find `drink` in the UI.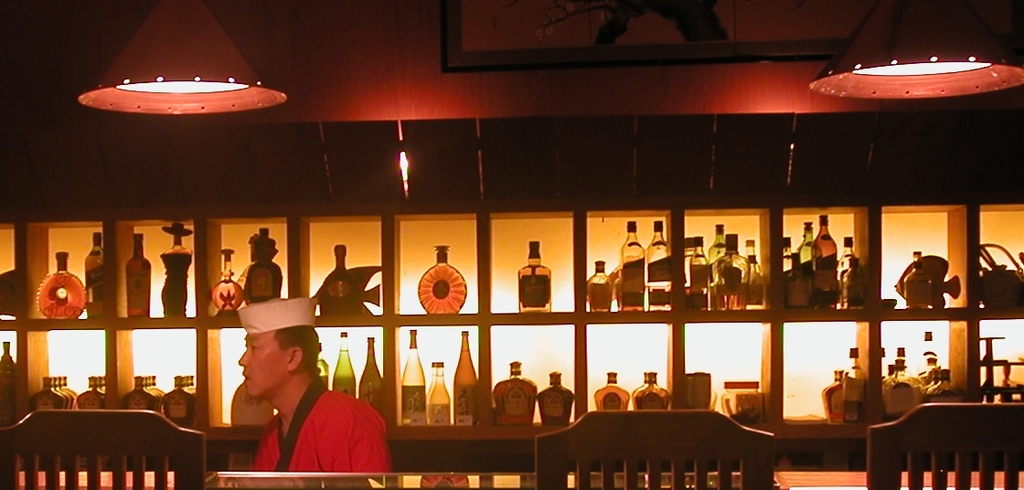
UI element at x1=716 y1=237 x2=749 y2=307.
